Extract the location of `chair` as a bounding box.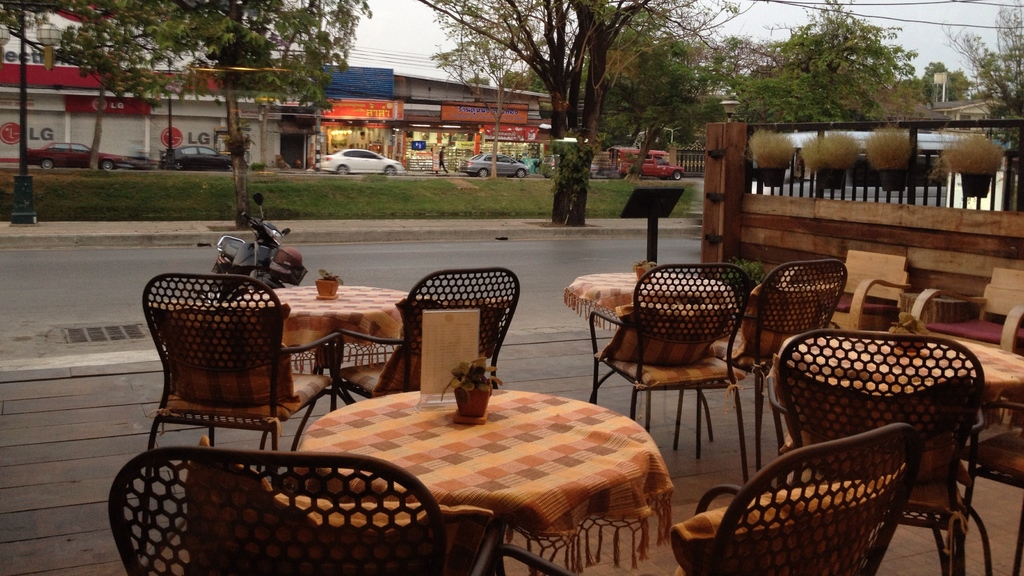
(588,259,751,479).
